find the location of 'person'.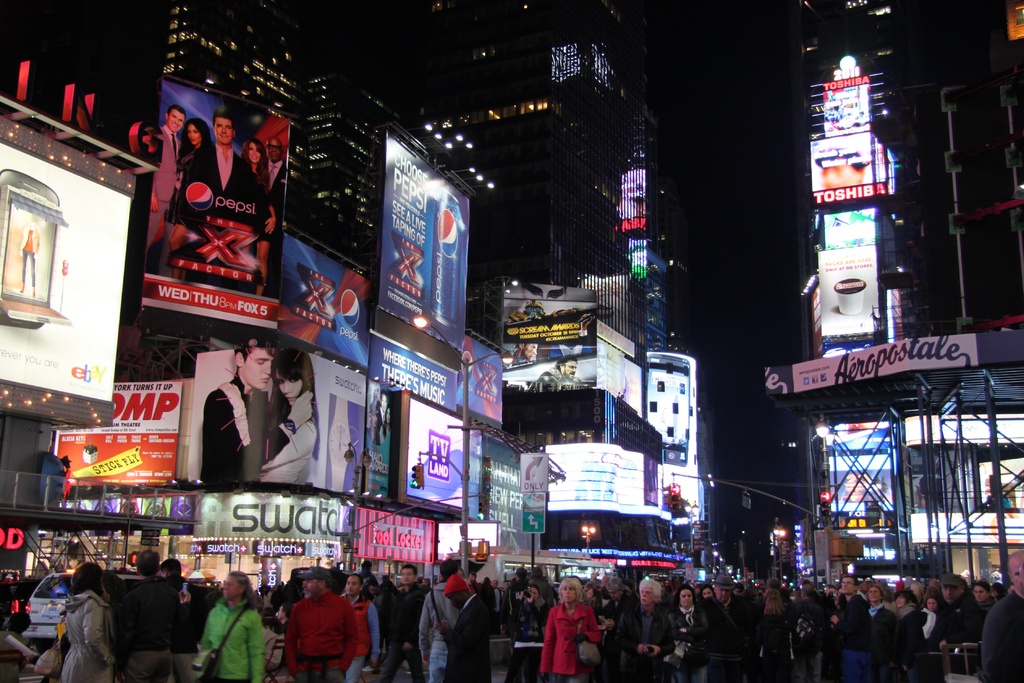
Location: l=200, t=345, r=276, b=486.
